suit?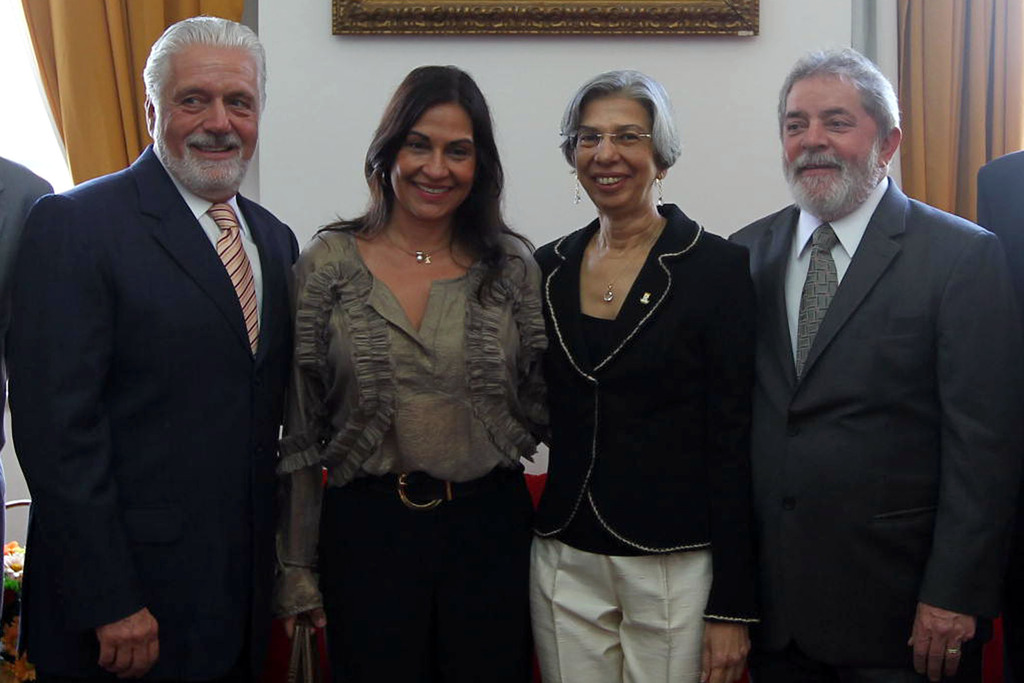
<box>20,30,315,677</box>
